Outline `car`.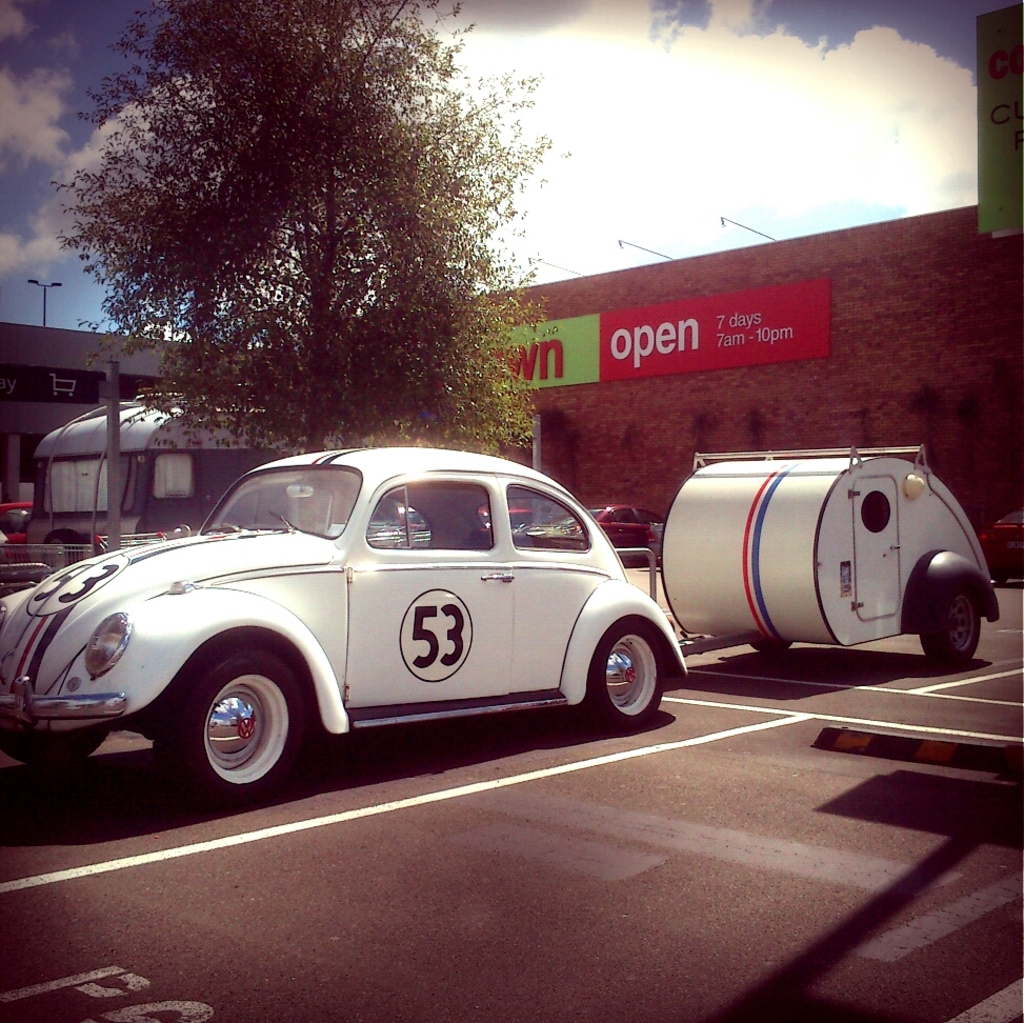
Outline: Rect(0, 494, 29, 537).
